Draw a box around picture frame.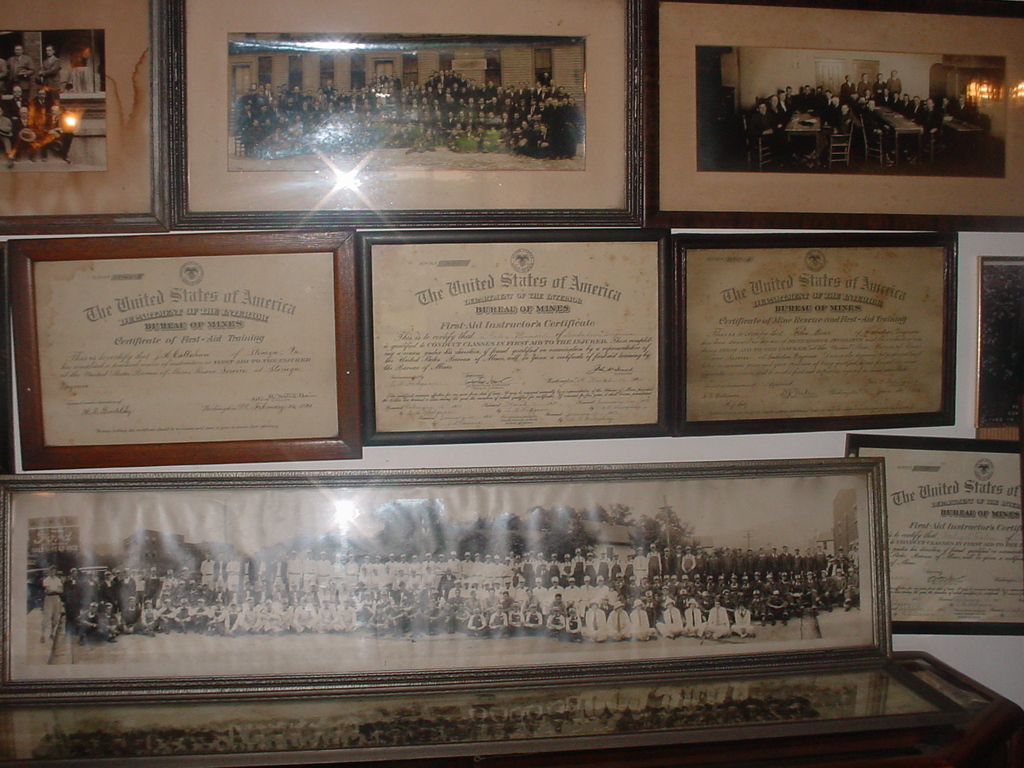
361,226,671,447.
